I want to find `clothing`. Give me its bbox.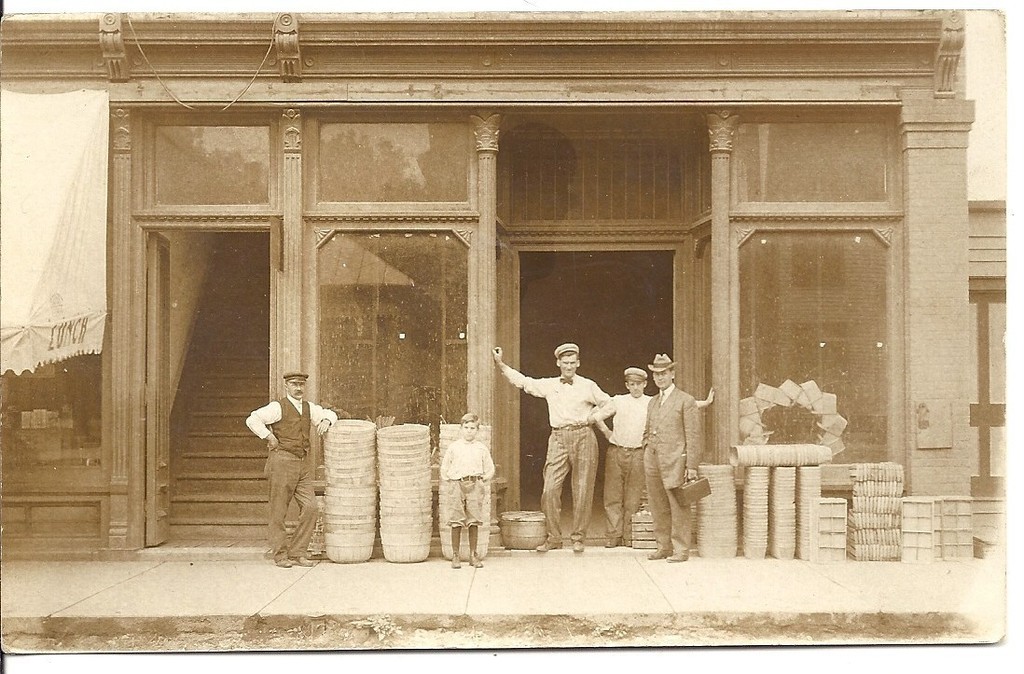
(x1=242, y1=366, x2=335, y2=557).
